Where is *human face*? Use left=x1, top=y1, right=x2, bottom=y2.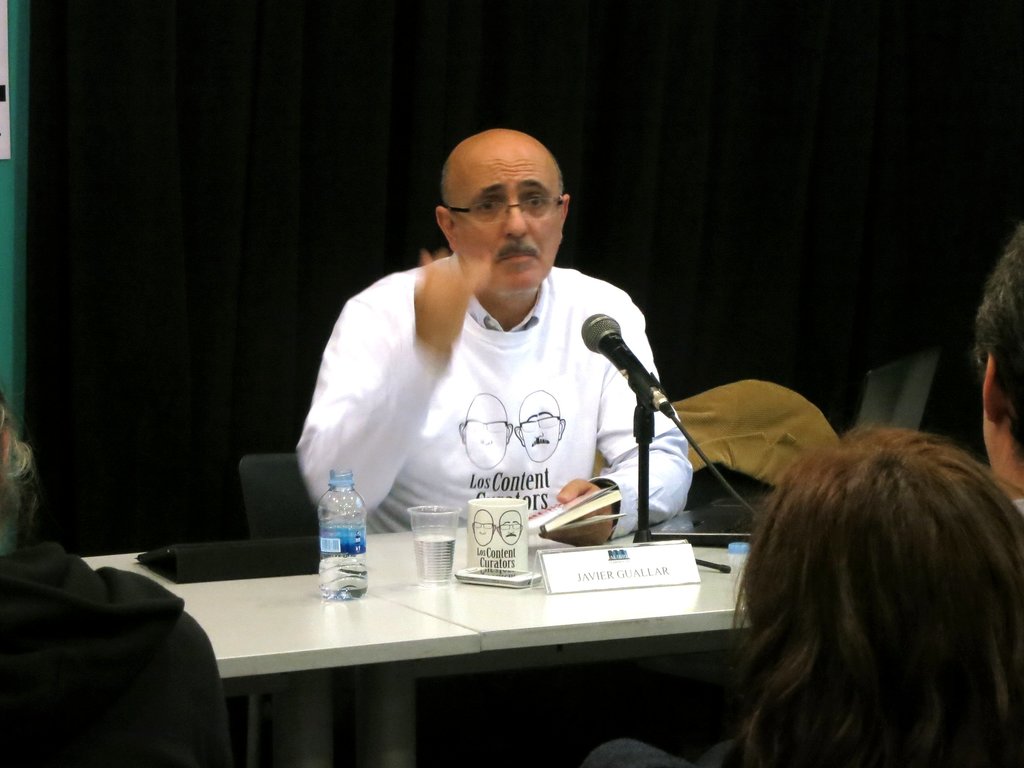
left=453, top=140, right=562, bottom=294.
